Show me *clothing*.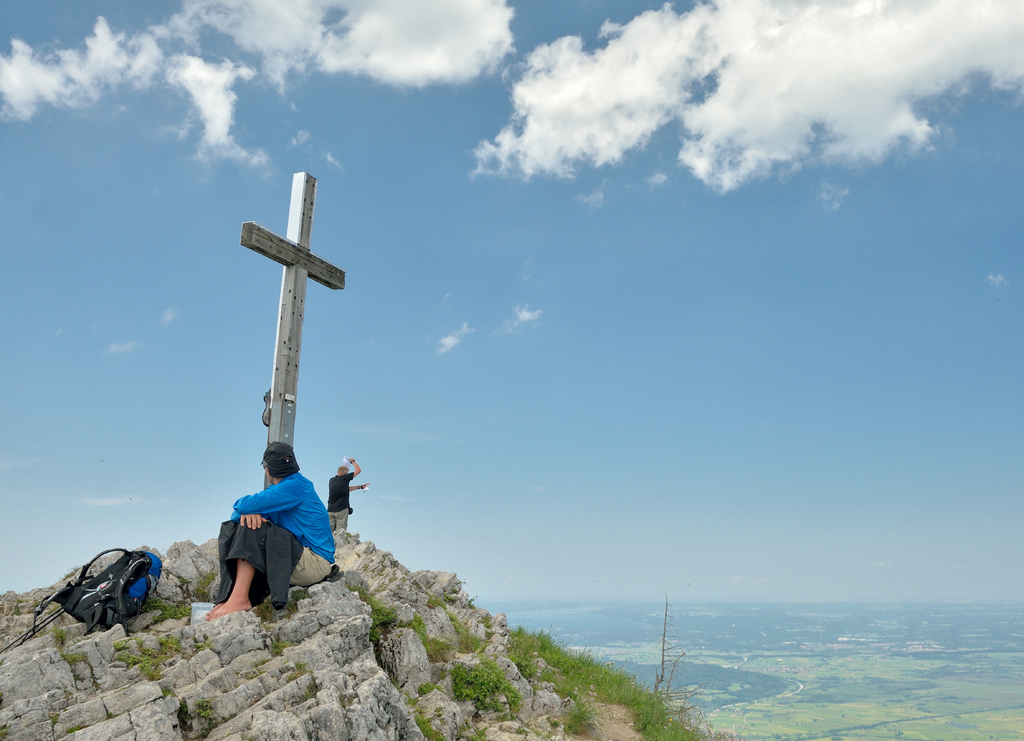
*clothing* is here: <box>328,471,355,532</box>.
